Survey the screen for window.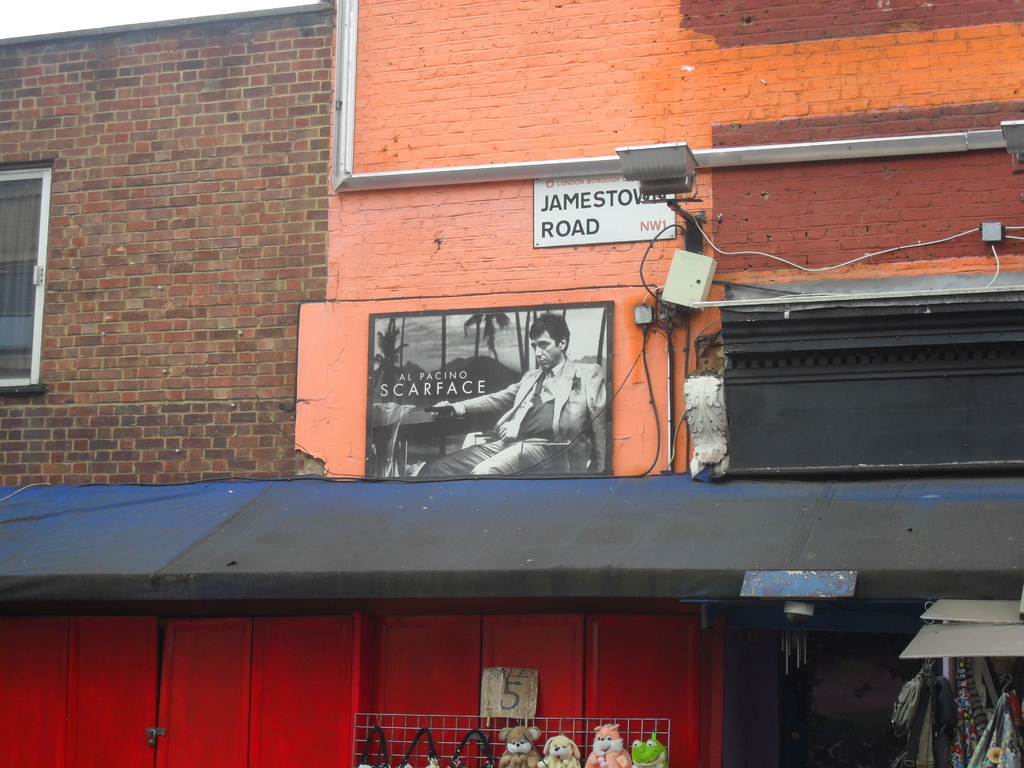
Survey found: <region>0, 160, 55, 394</region>.
